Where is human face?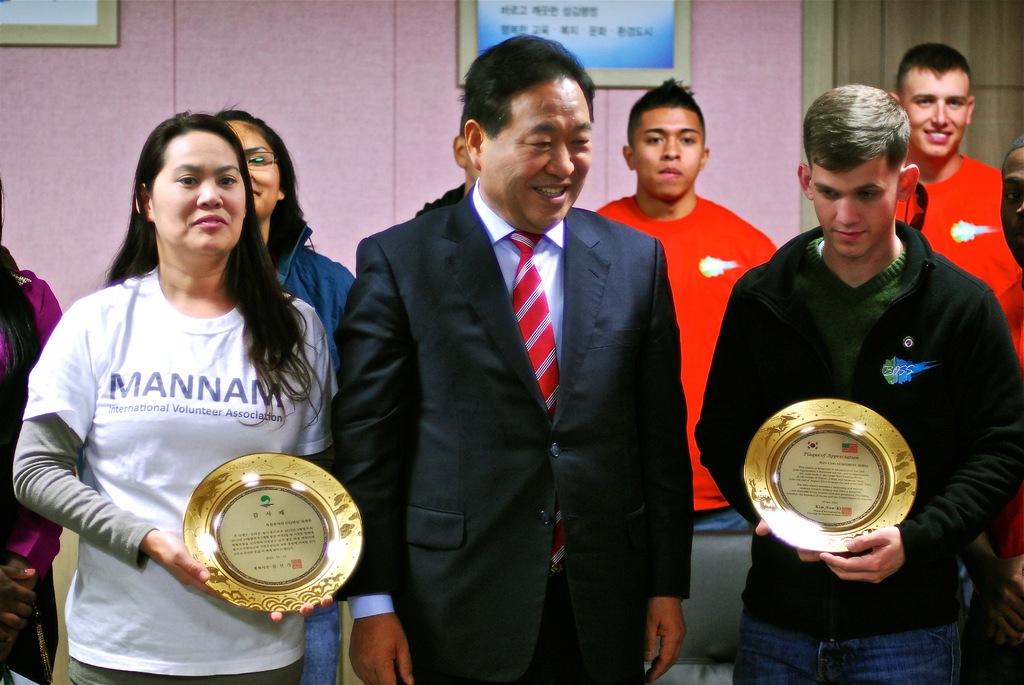
detection(807, 154, 902, 261).
